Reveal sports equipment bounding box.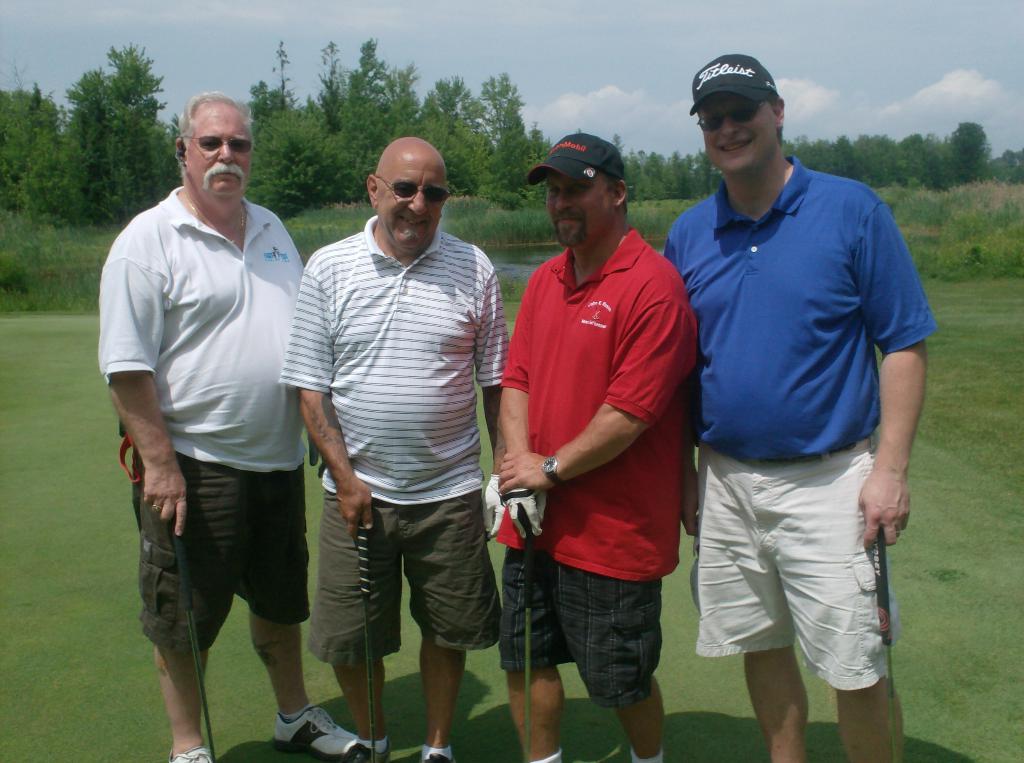
Revealed: <box>341,743,391,762</box>.
